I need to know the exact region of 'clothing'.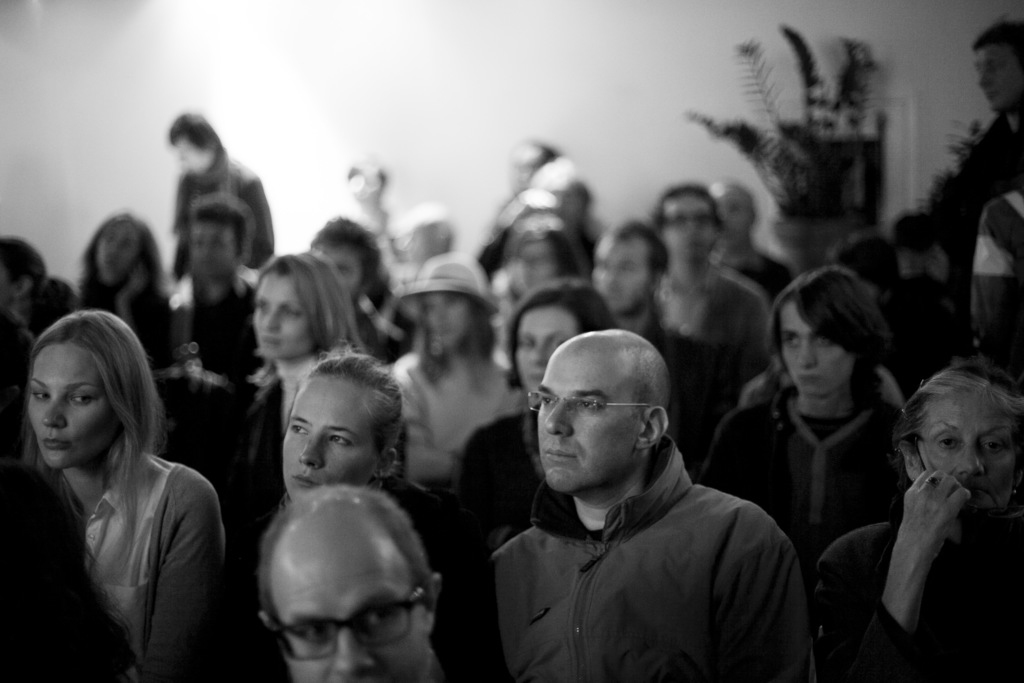
Region: l=166, t=264, r=284, b=400.
